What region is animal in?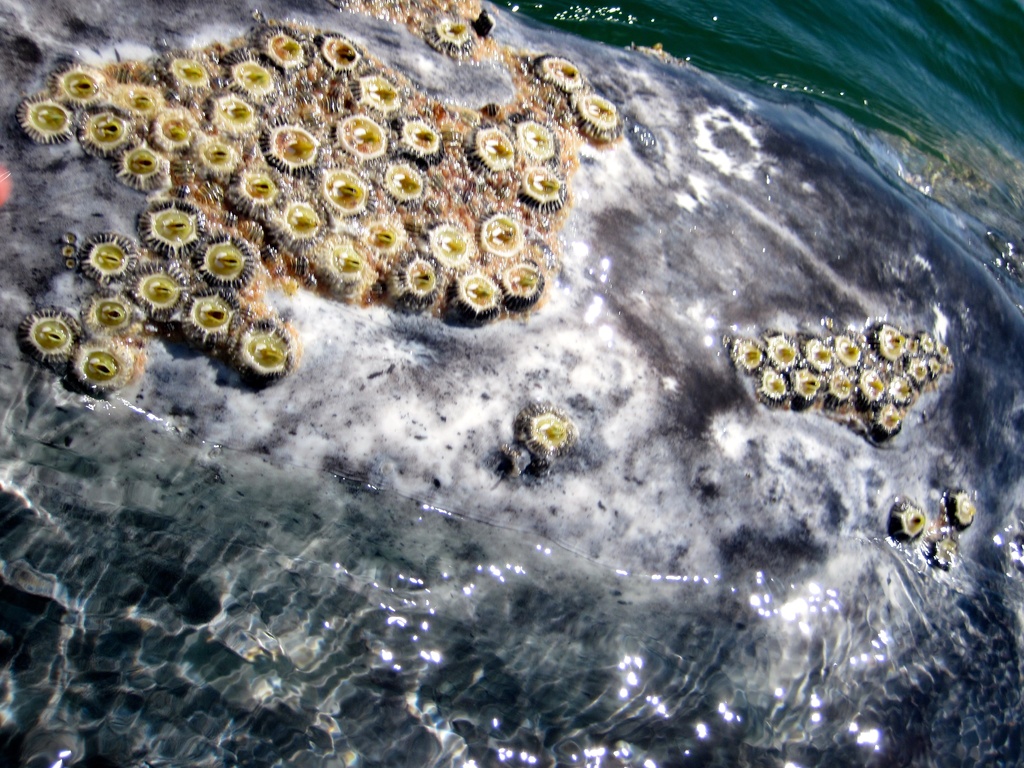
{"x1": 884, "y1": 495, "x2": 928, "y2": 547}.
